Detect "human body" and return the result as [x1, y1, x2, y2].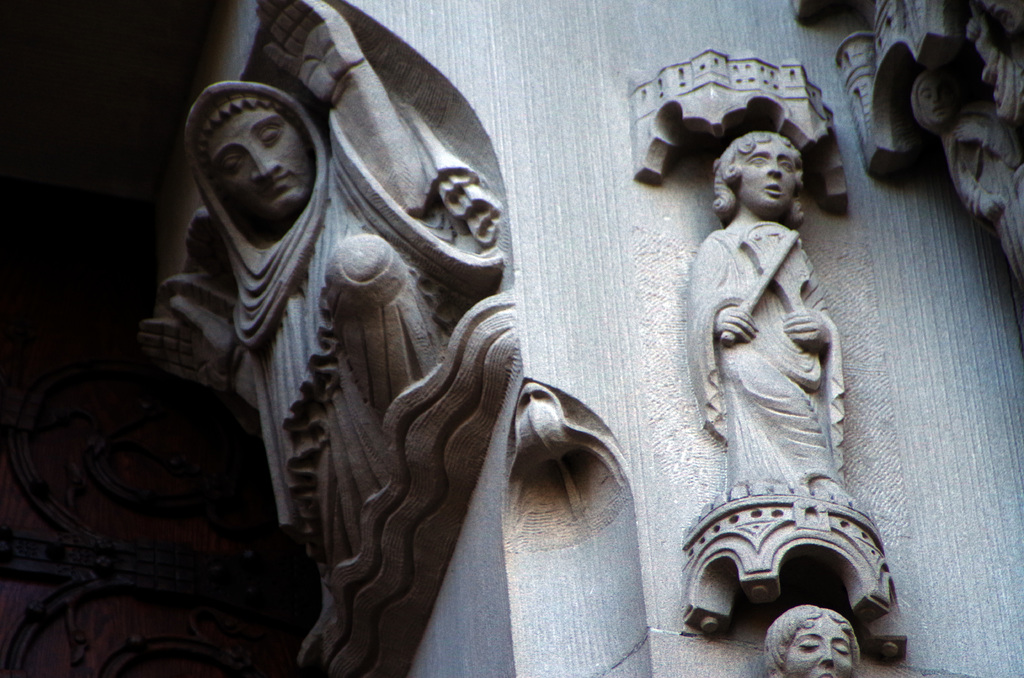
[180, 67, 424, 540].
